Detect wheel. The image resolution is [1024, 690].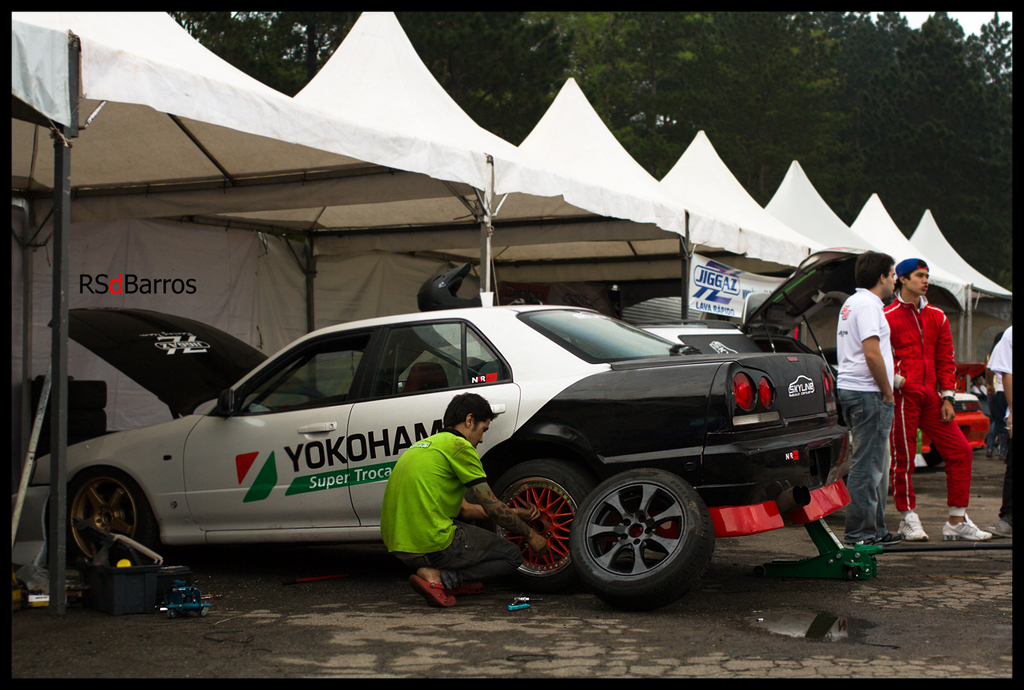
(left=845, top=568, right=856, bottom=581).
